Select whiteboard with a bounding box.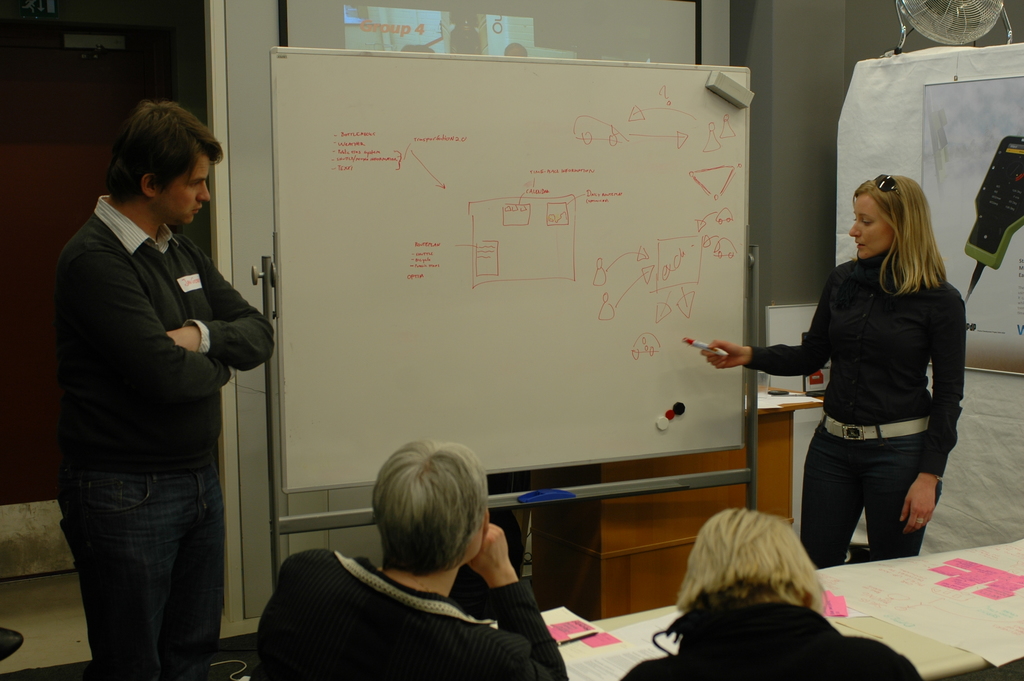
<bbox>271, 42, 757, 502</bbox>.
